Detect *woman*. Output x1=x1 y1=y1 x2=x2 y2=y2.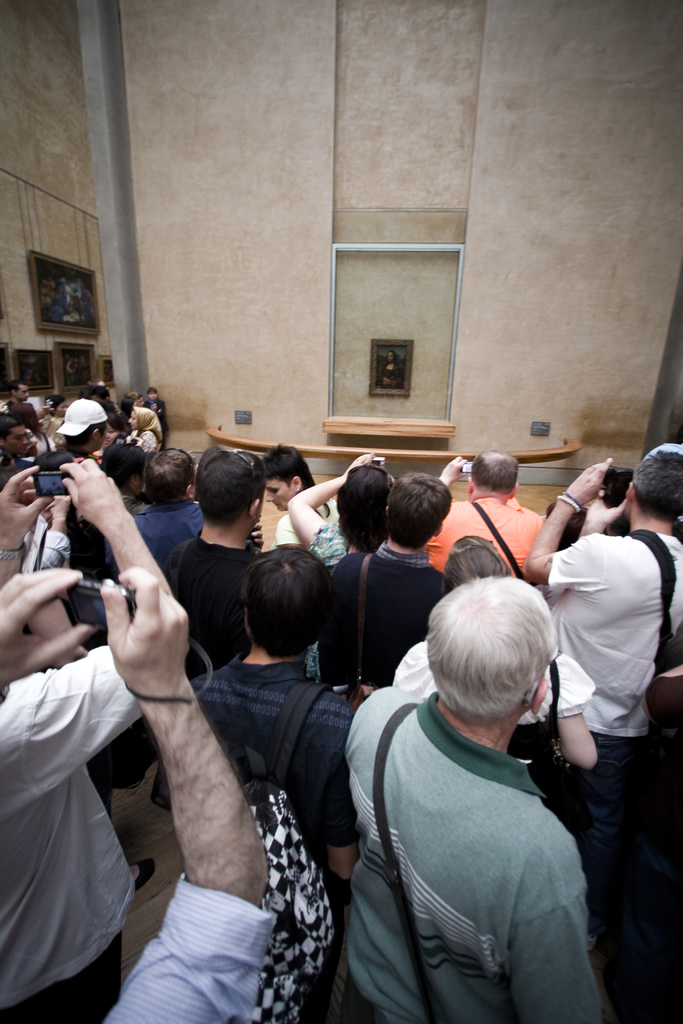
x1=122 y1=408 x2=159 y2=457.
